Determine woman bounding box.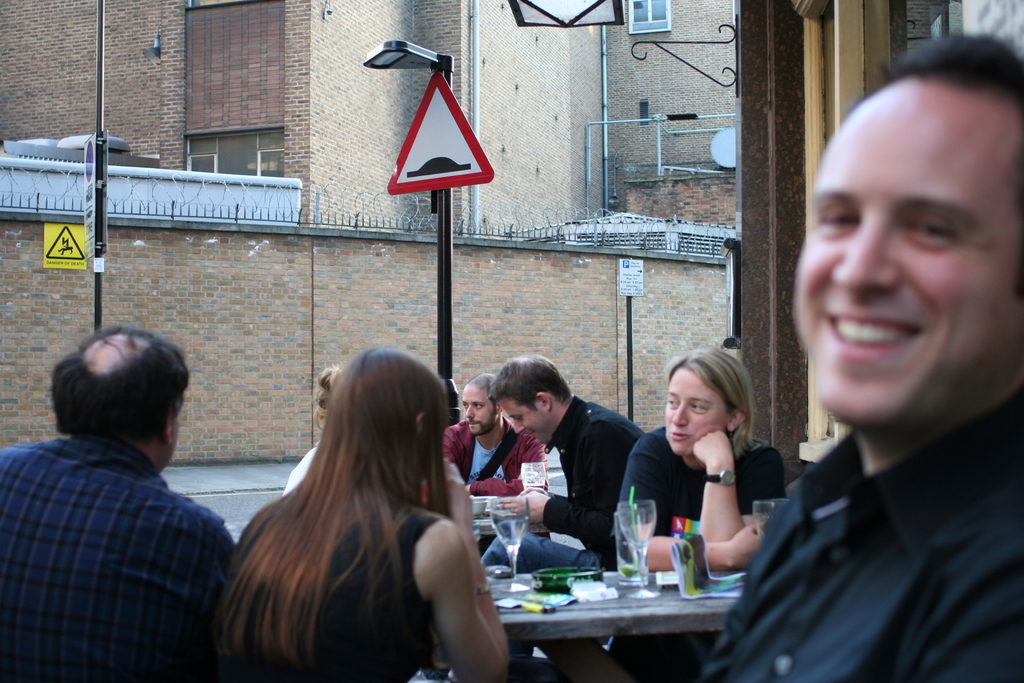
Determined: 616/345/785/572.
